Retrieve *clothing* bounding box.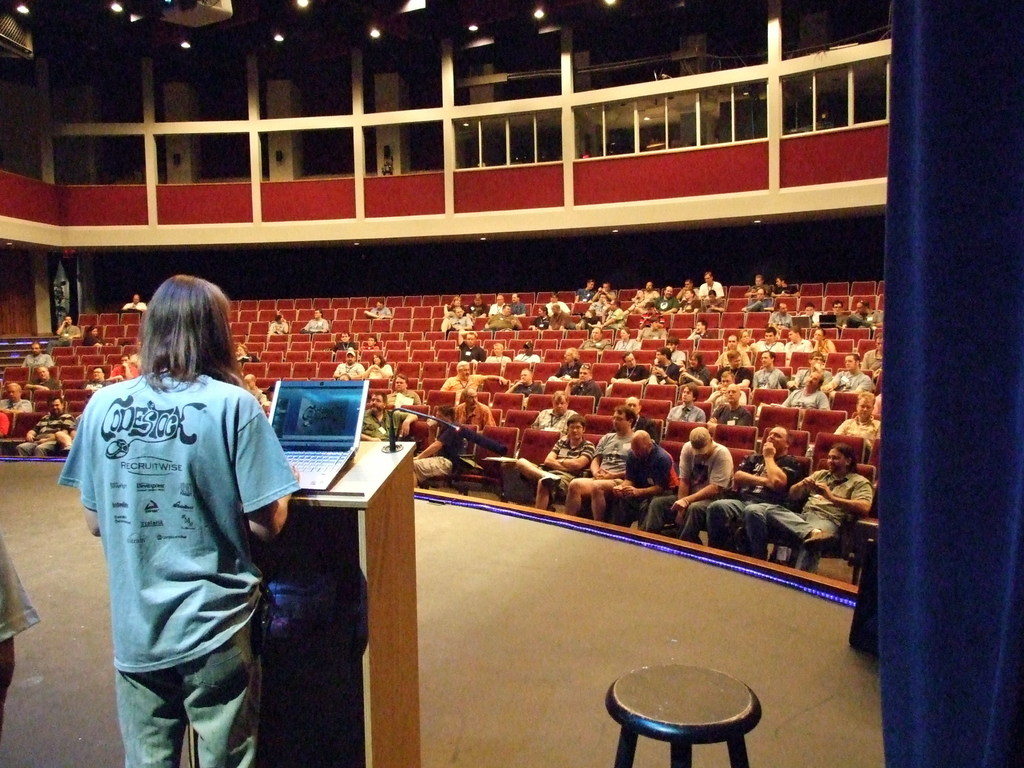
Bounding box: (763,467,872,564).
